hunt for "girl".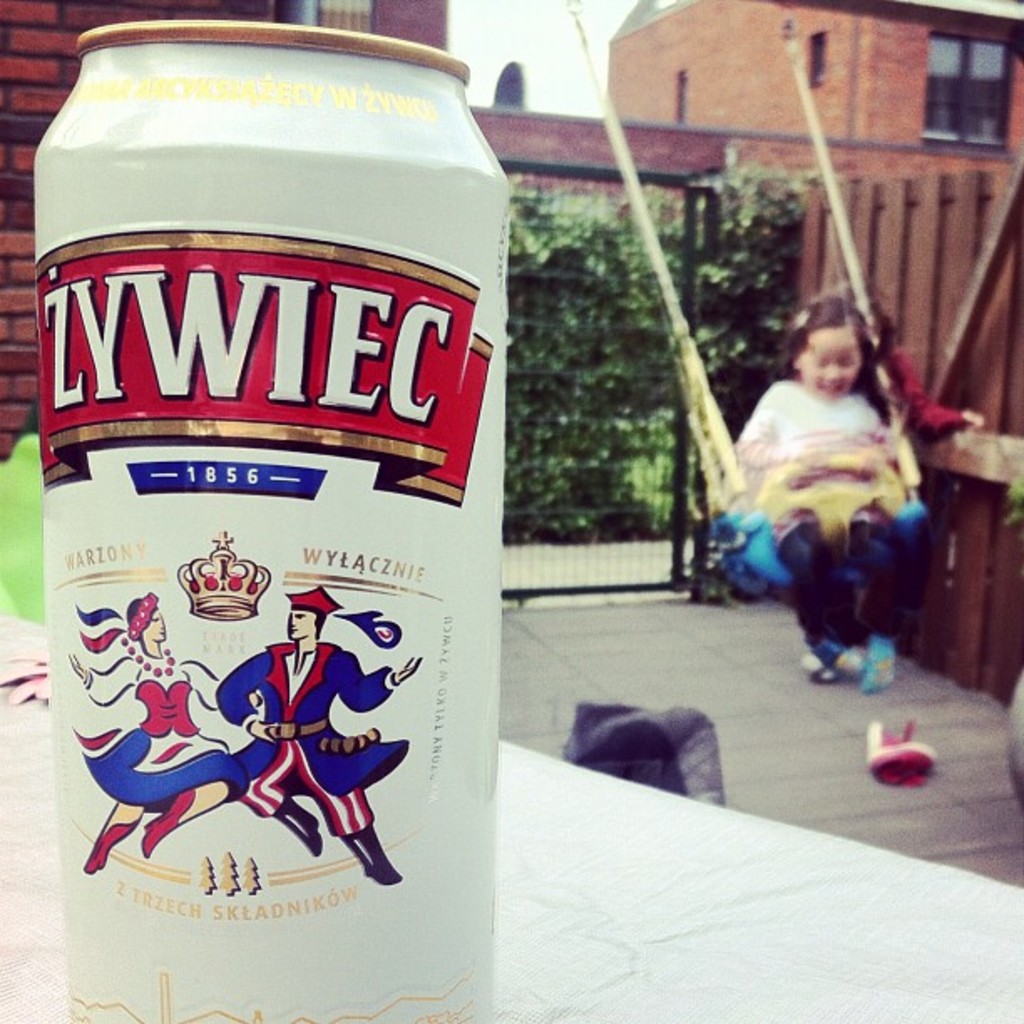
Hunted down at 716,301,927,683.
